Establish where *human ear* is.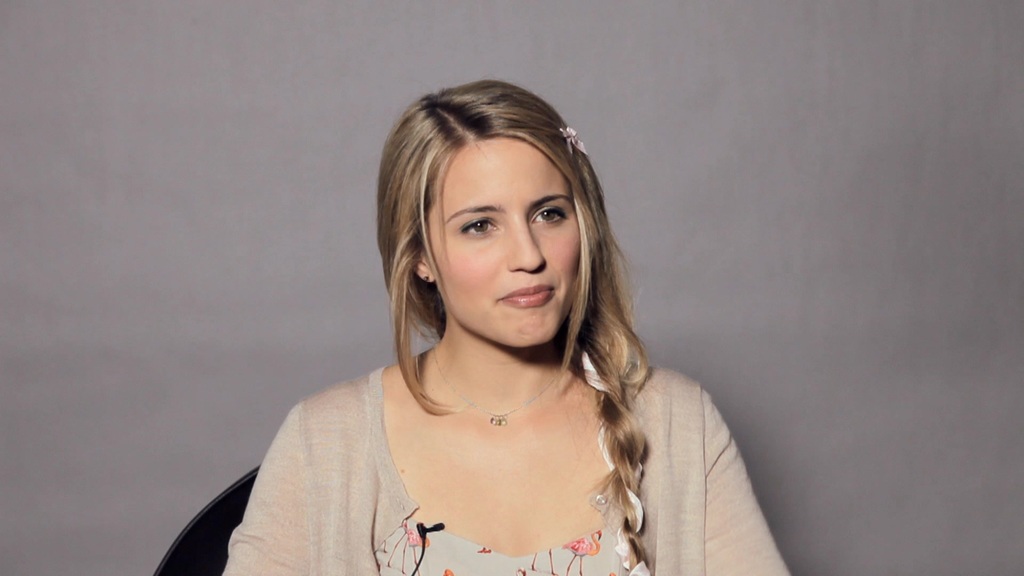
Established at select_region(415, 261, 434, 278).
